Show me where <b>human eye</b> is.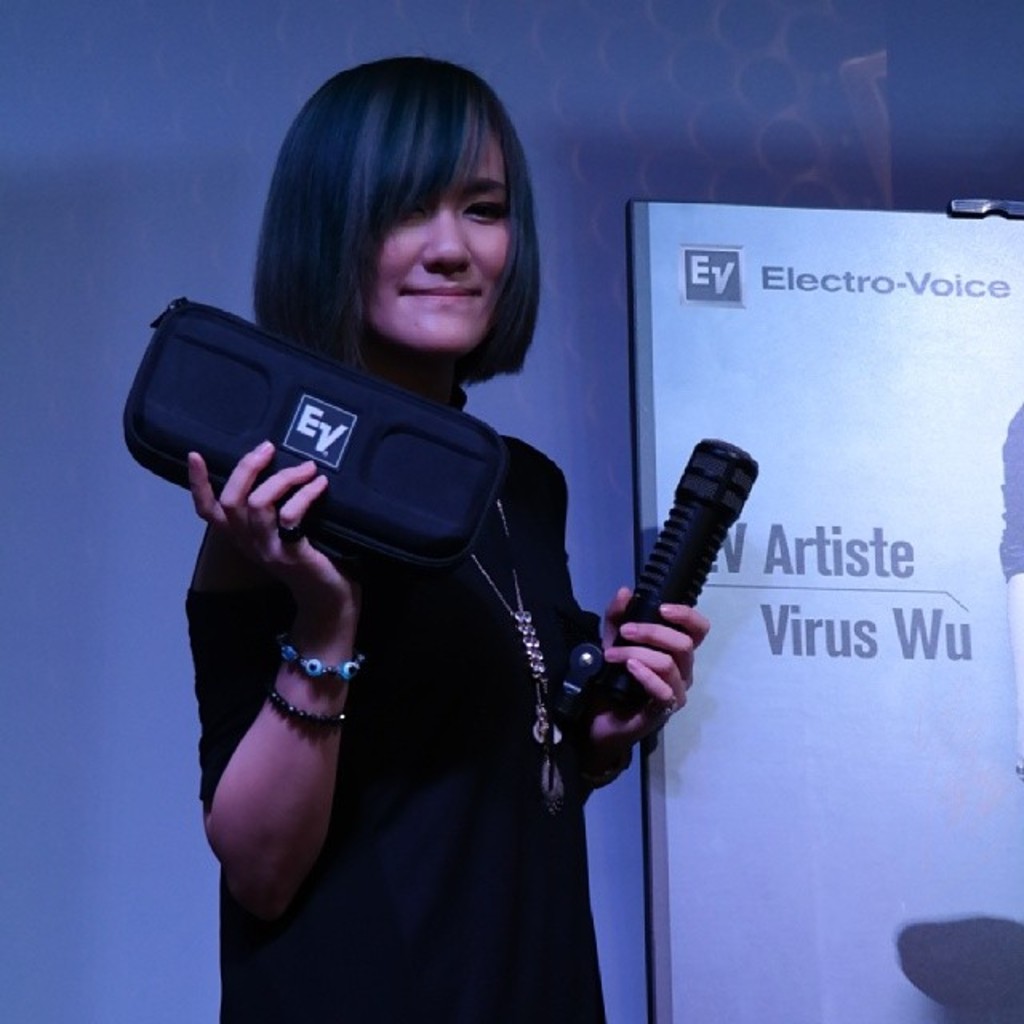
<b>human eye</b> is at x1=384, y1=189, x2=446, y2=222.
